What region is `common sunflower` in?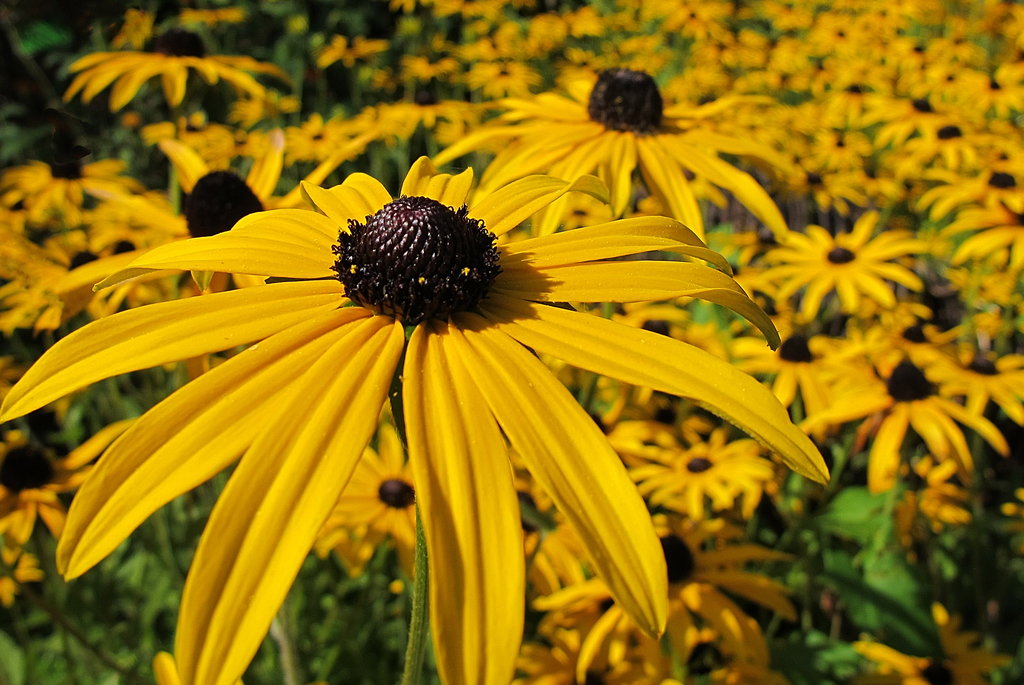
<box>924,152,1011,225</box>.
